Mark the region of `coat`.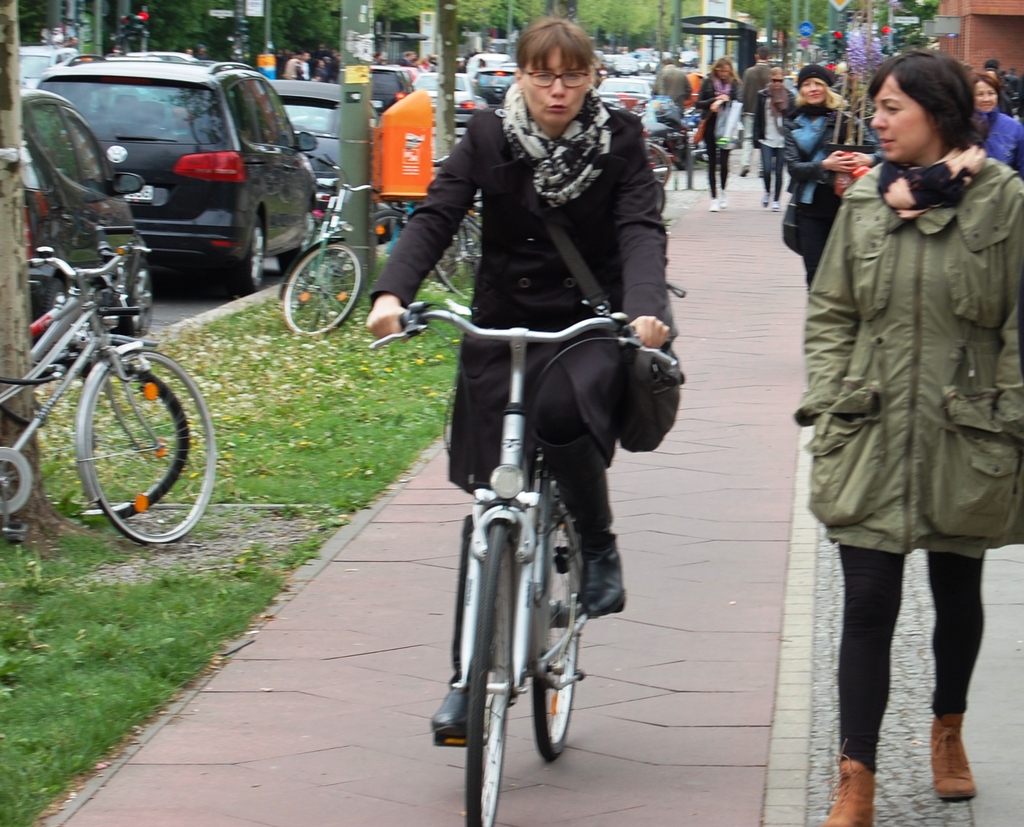
Region: x1=1005 y1=72 x2=1021 y2=95.
